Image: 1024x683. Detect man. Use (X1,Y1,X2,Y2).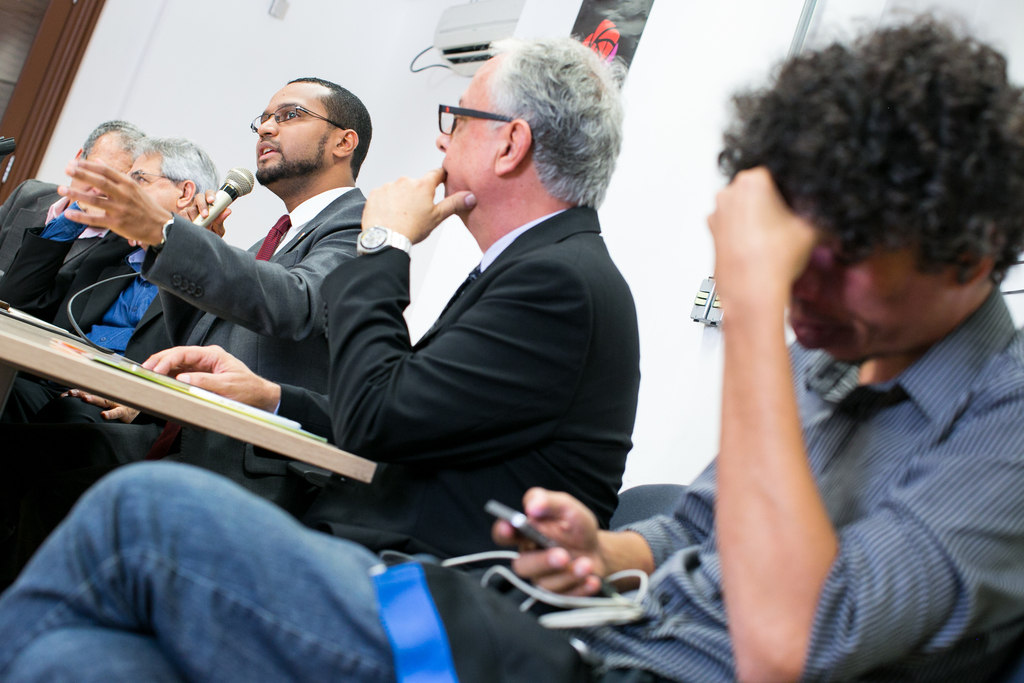
(0,115,149,279).
